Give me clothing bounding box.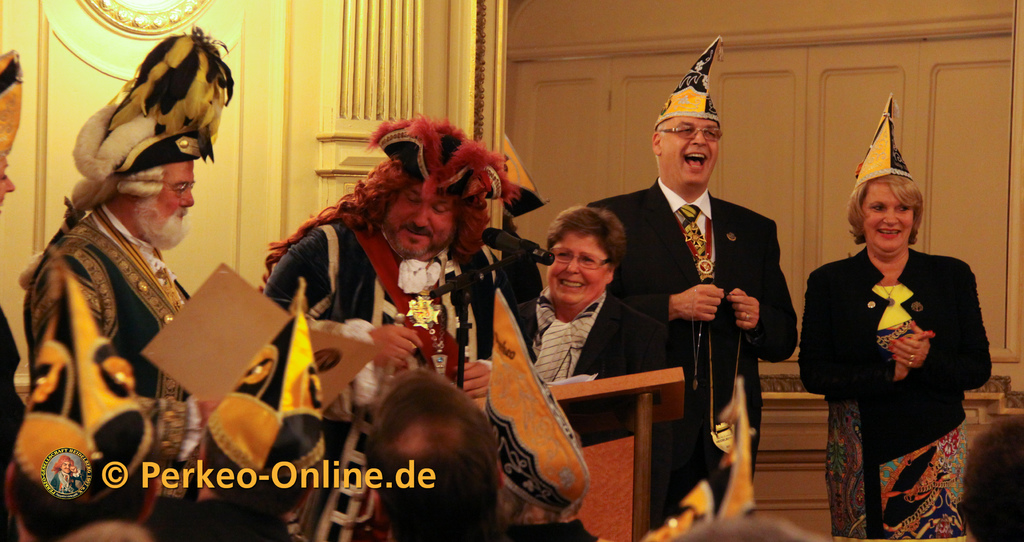
<box>589,183,799,404</box>.
